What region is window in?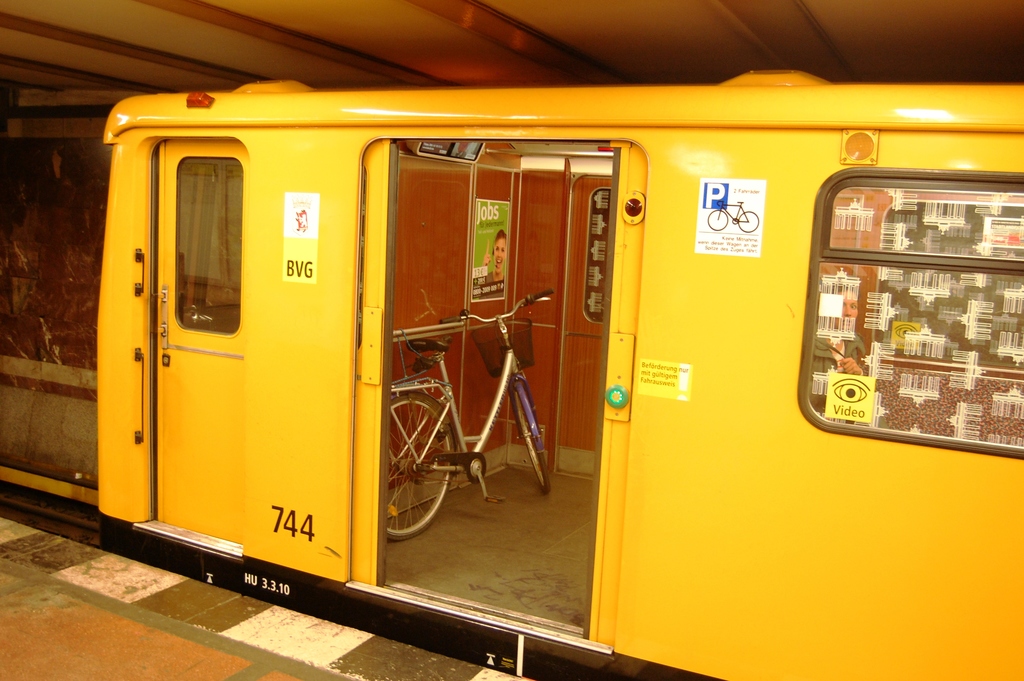
(801,179,1023,450).
